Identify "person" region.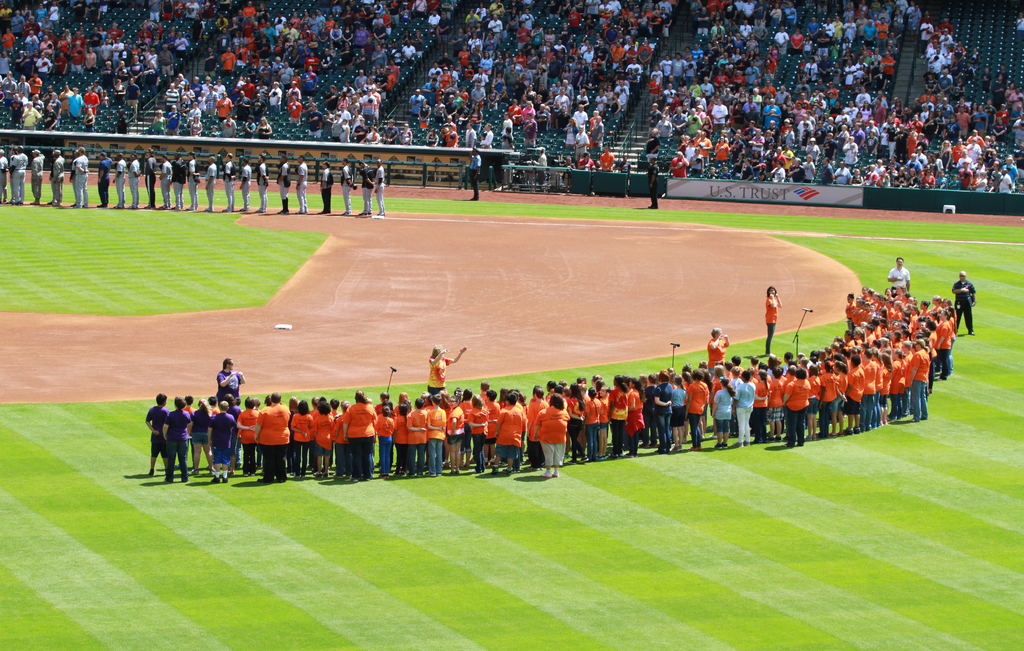
Region: [left=764, top=285, right=784, bottom=355].
